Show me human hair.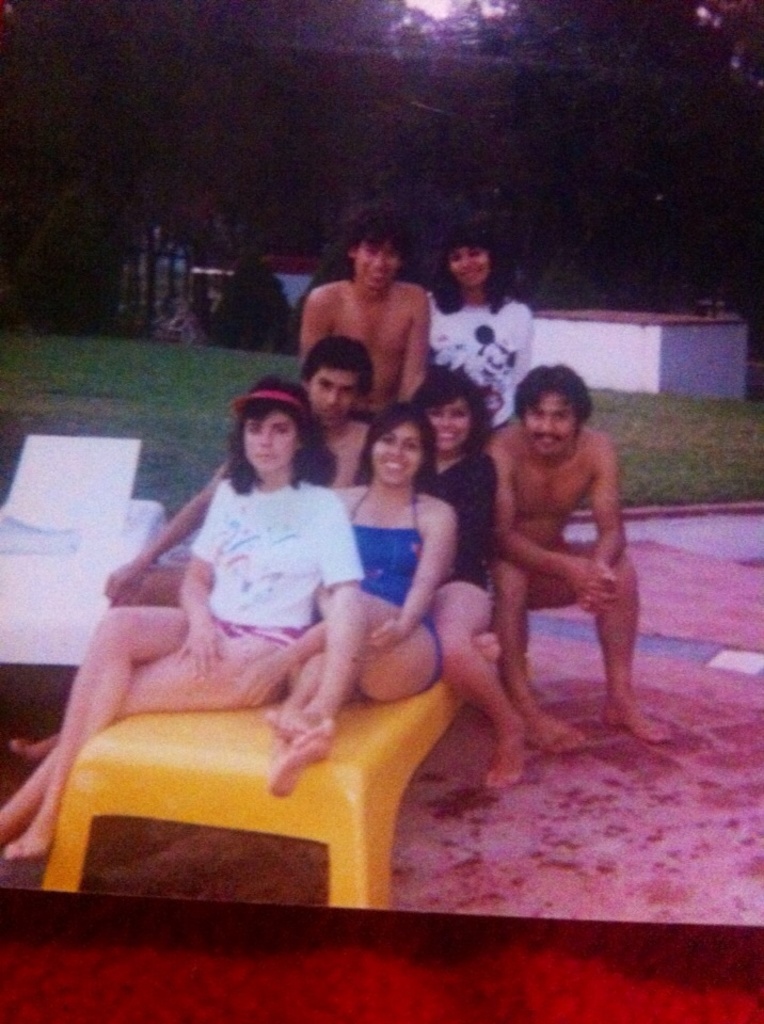
human hair is here: box=[412, 361, 489, 454].
